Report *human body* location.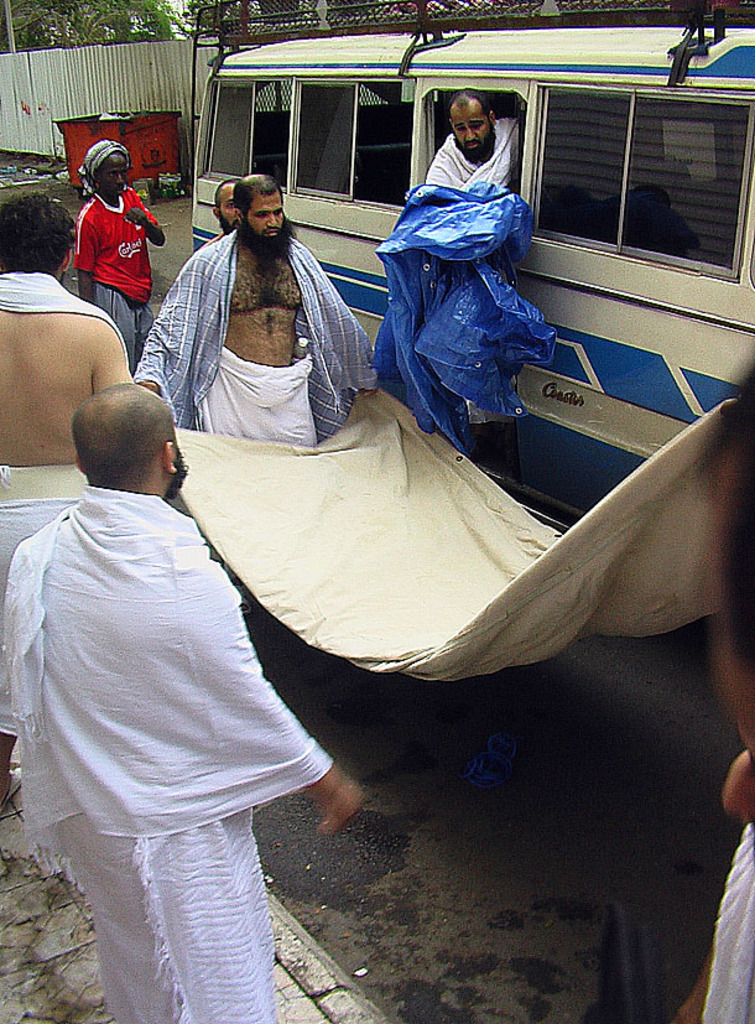
Report: region(64, 134, 173, 358).
